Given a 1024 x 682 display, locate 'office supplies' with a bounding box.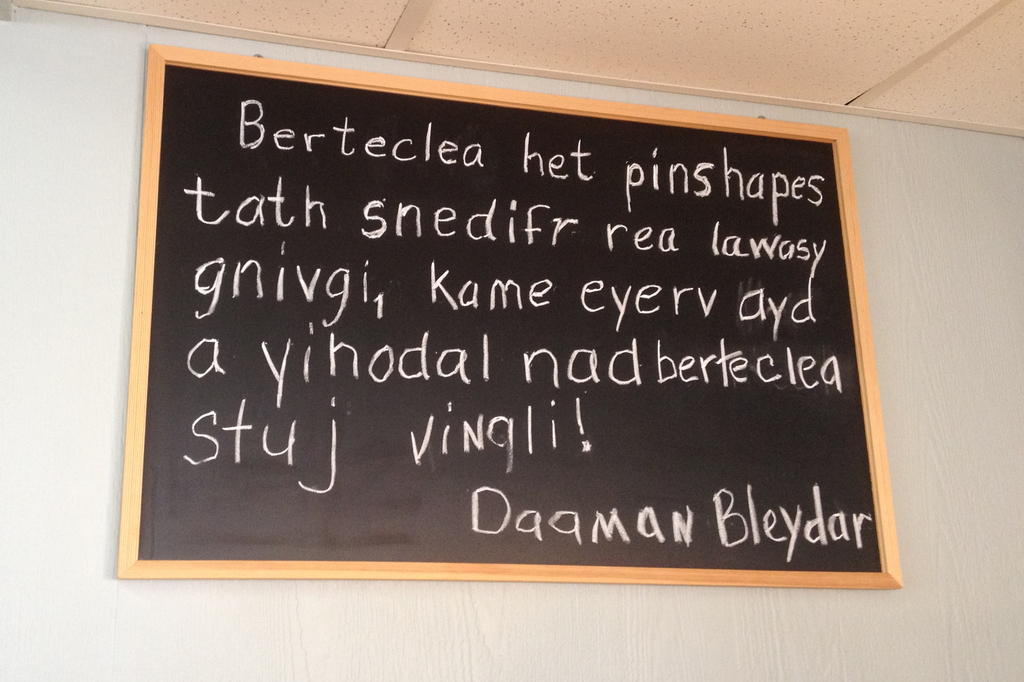
Located: rect(114, 38, 904, 586).
